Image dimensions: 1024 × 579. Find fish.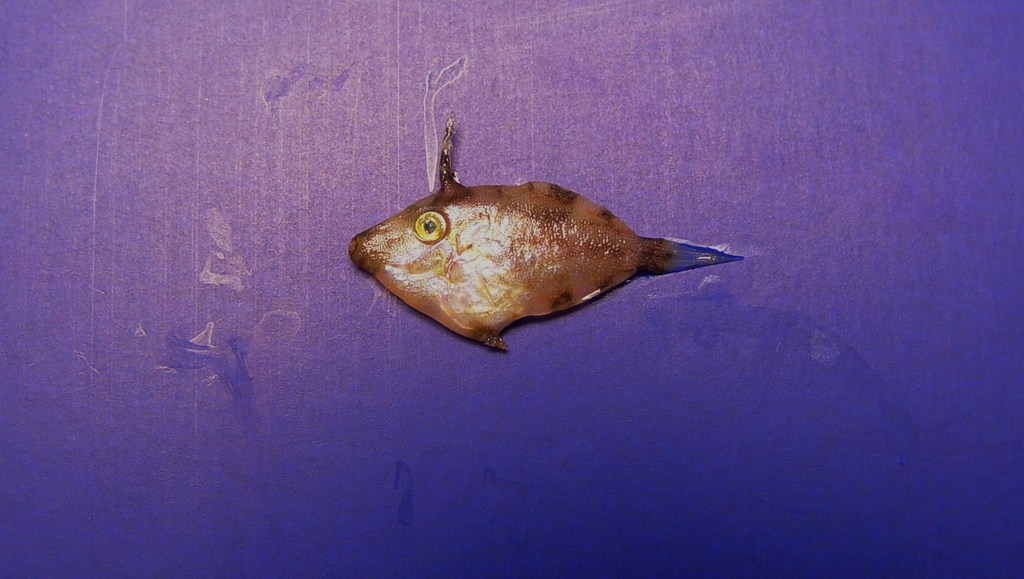
[351,132,754,349].
